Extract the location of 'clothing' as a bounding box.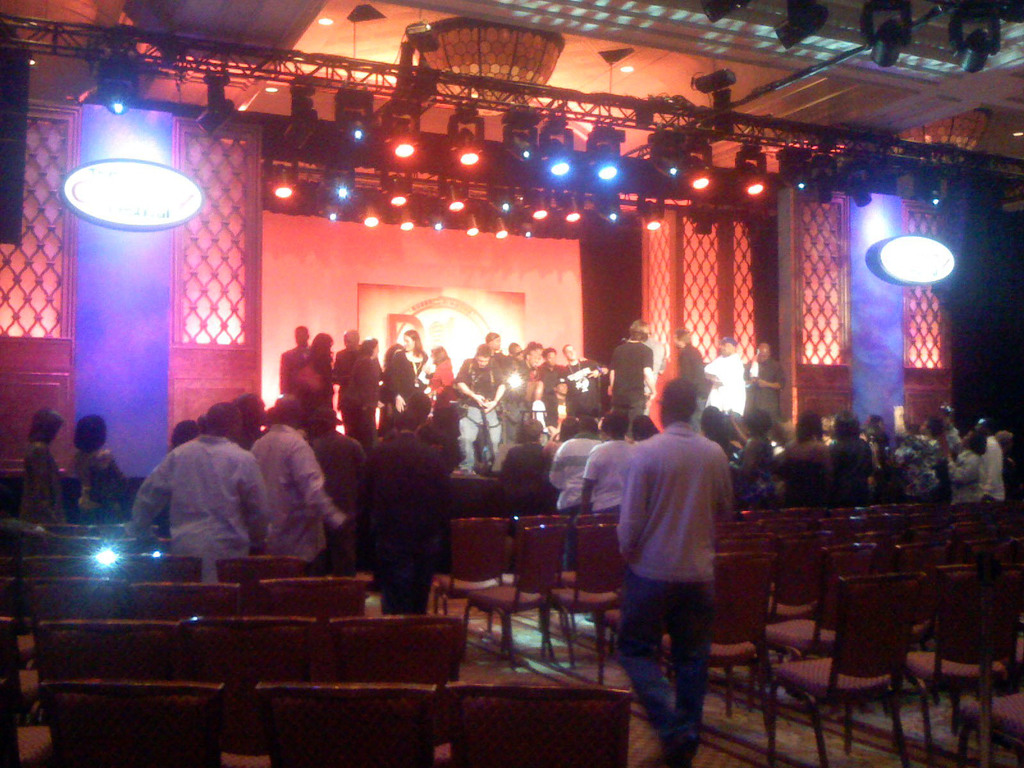
select_region(293, 346, 338, 410).
